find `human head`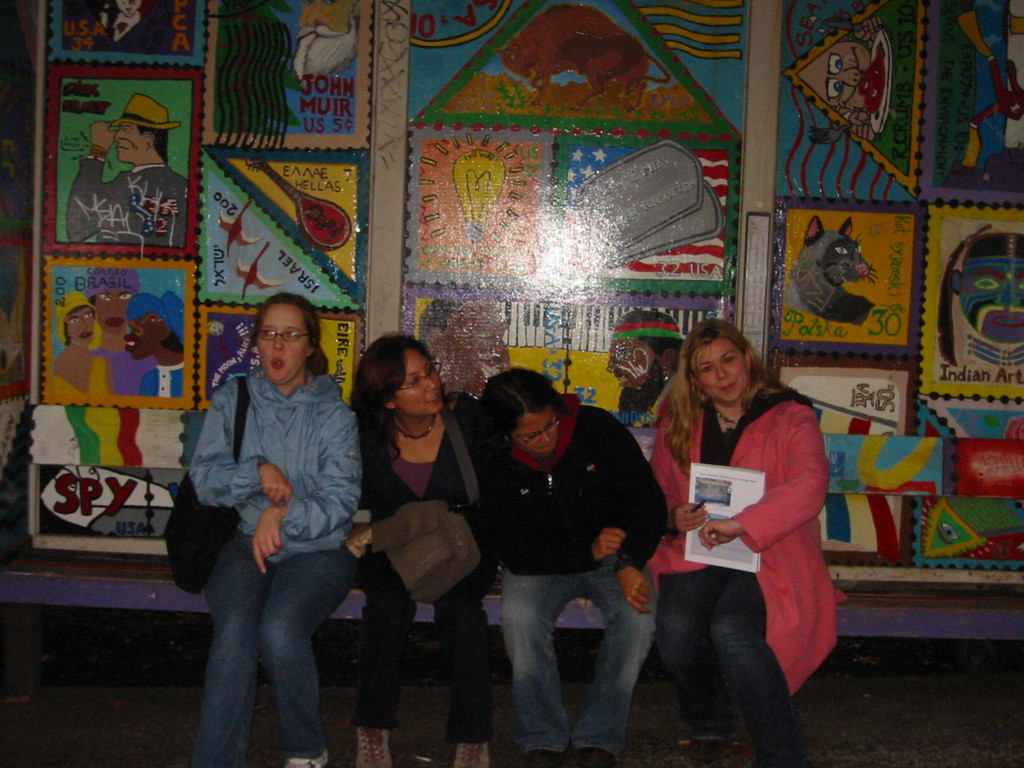
(56, 291, 98, 348)
